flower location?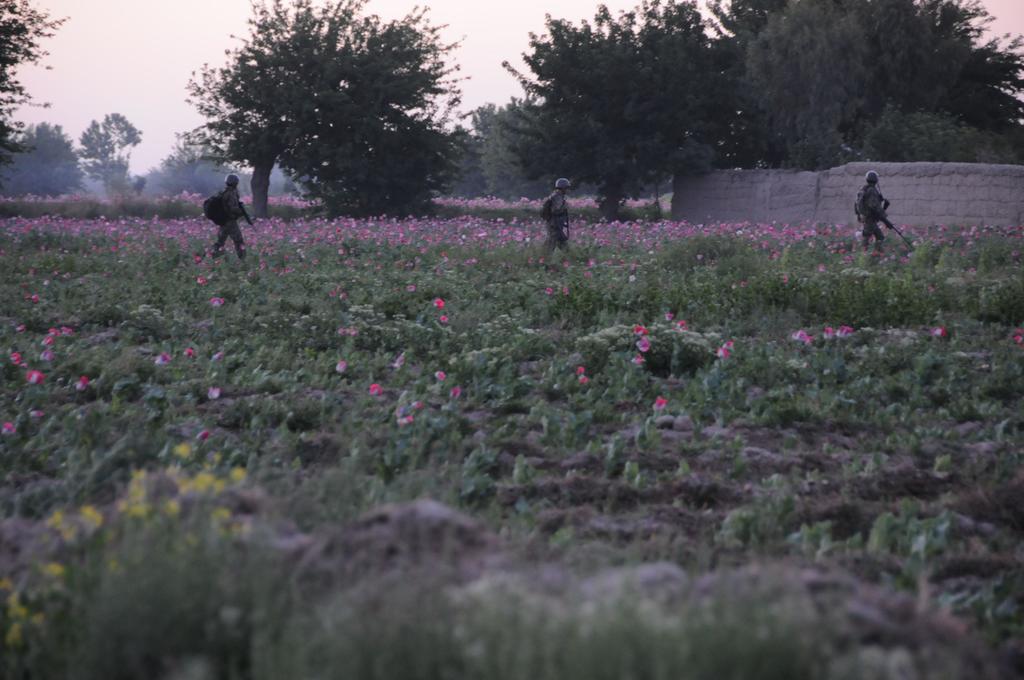
region(77, 375, 90, 389)
